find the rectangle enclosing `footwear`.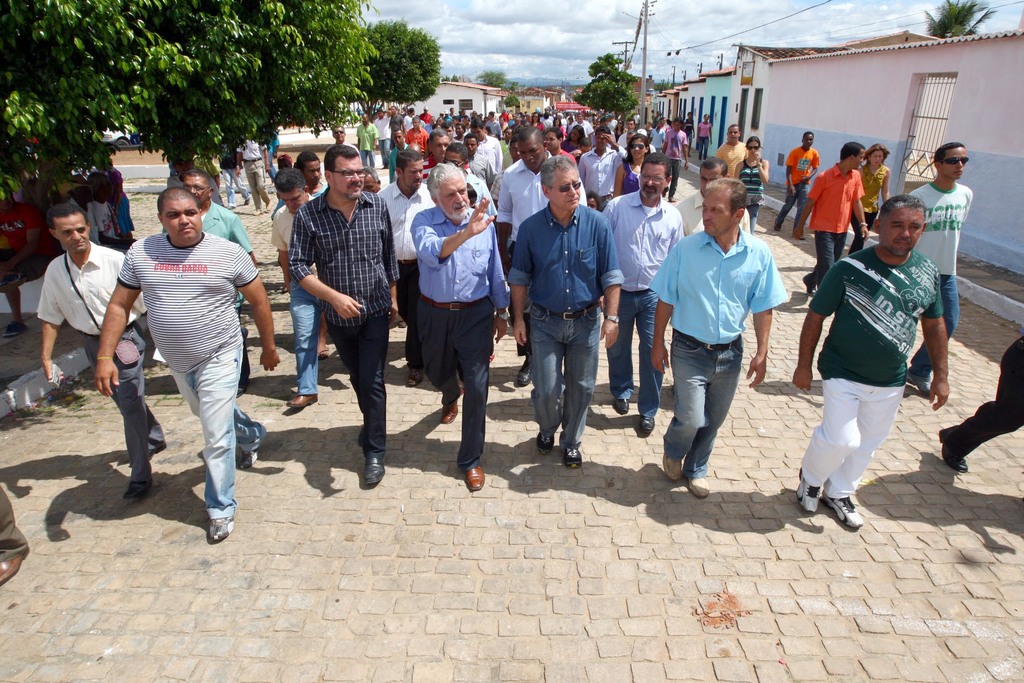
(x1=689, y1=478, x2=712, y2=502).
